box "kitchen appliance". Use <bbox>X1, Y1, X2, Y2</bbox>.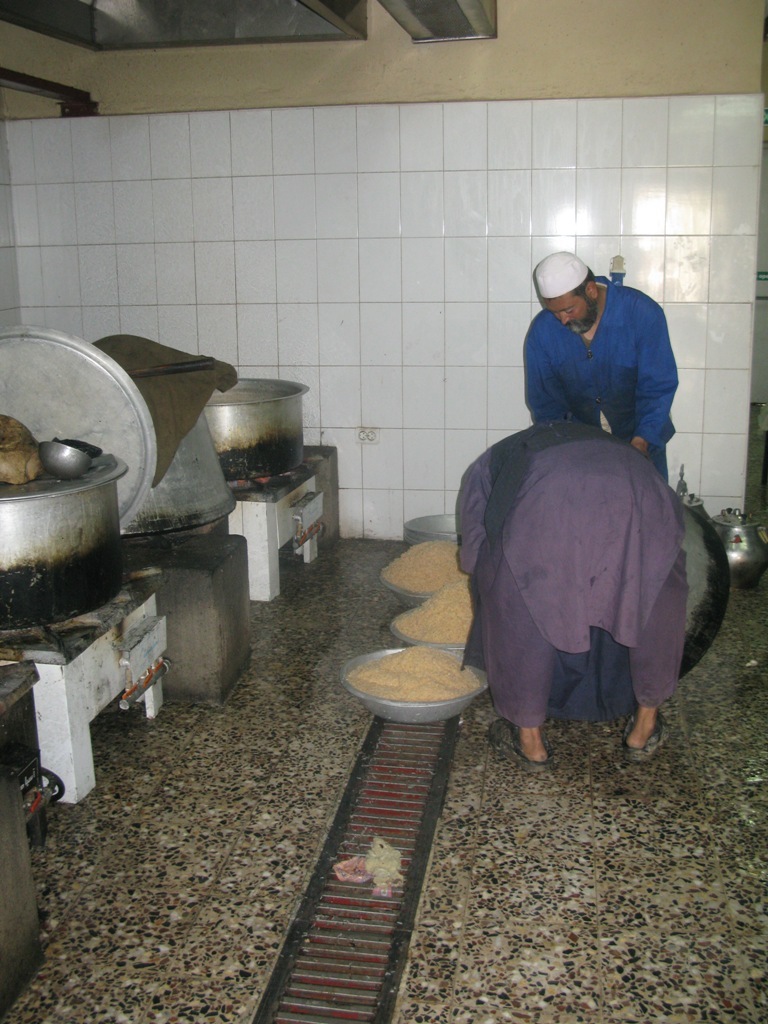
<bbox>409, 508, 451, 536</bbox>.
